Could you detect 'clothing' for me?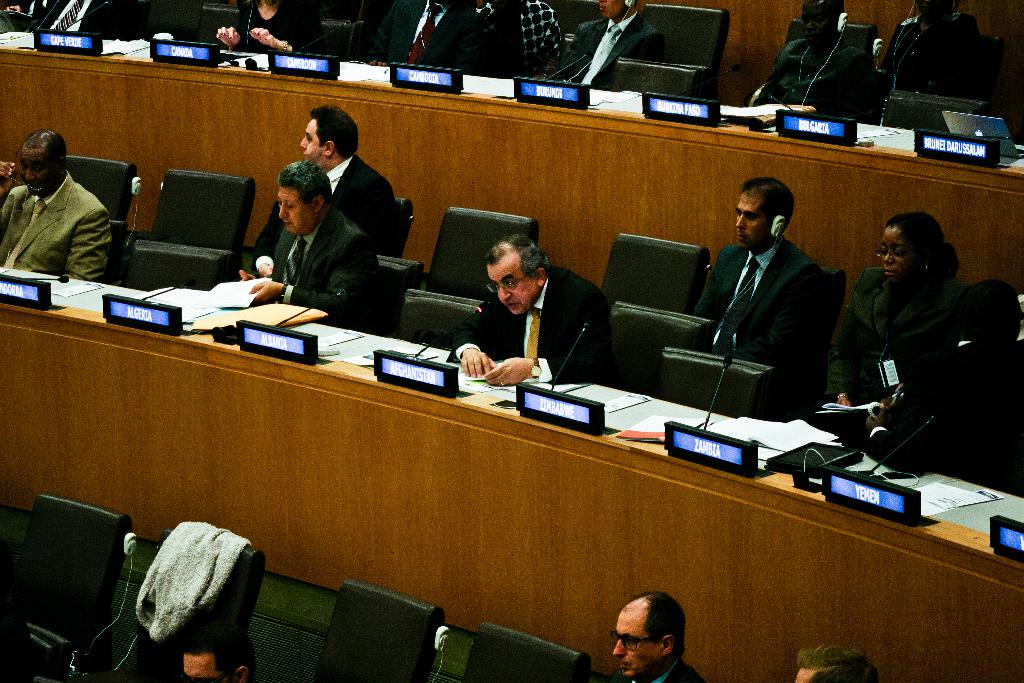
Detection result: pyautogui.locateOnScreen(134, 521, 255, 643).
